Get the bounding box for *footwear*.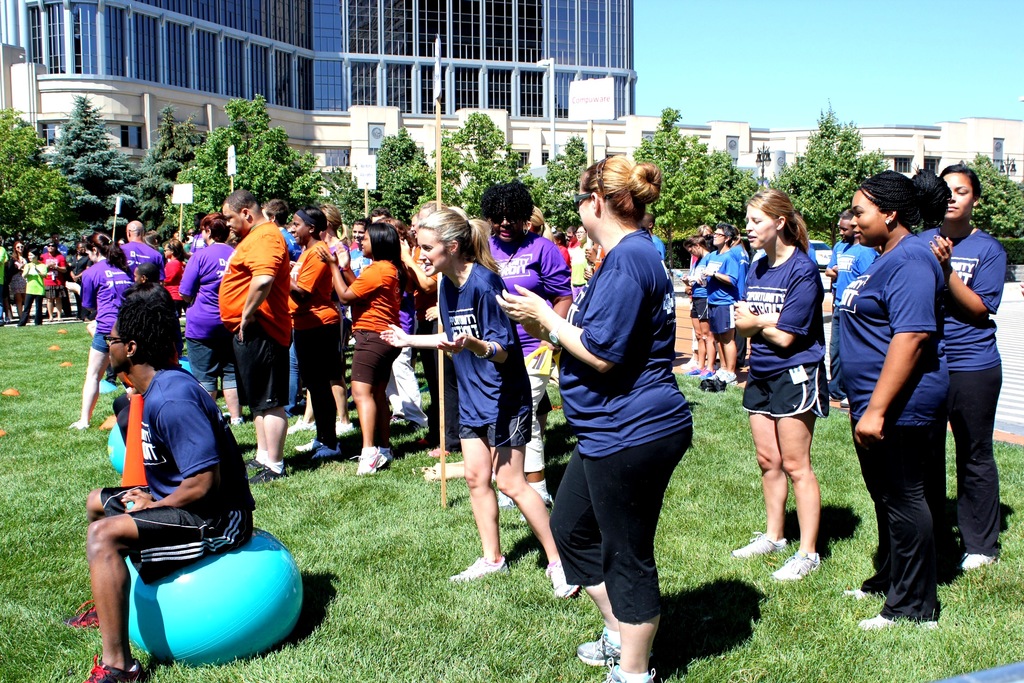
Rect(714, 369, 735, 386).
